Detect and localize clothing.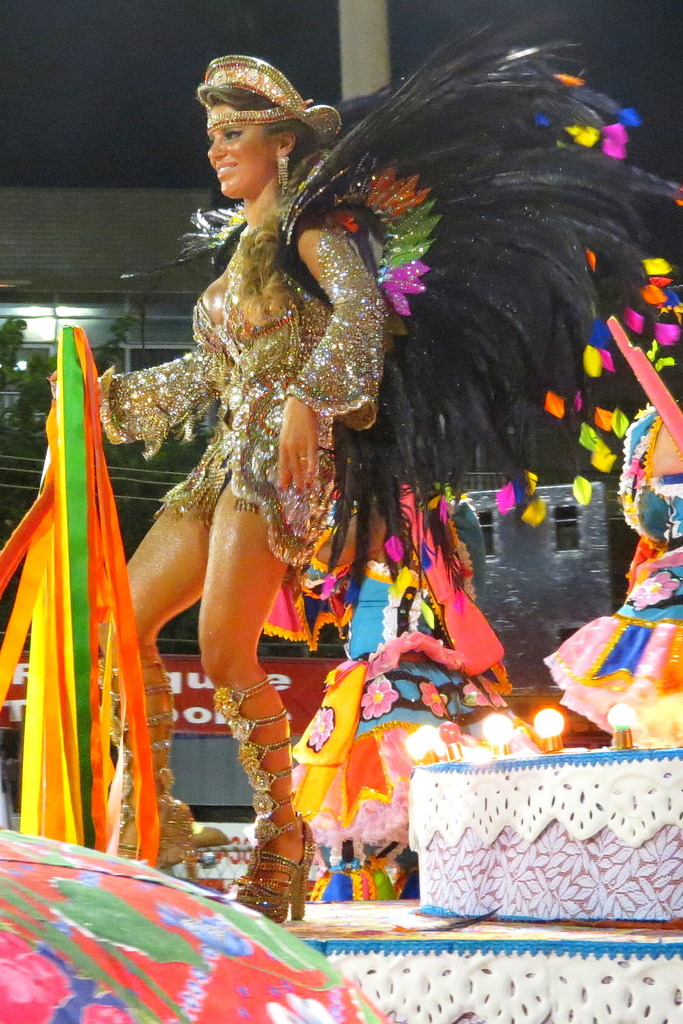
Localized at <bbox>541, 408, 682, 748</bbox>.
